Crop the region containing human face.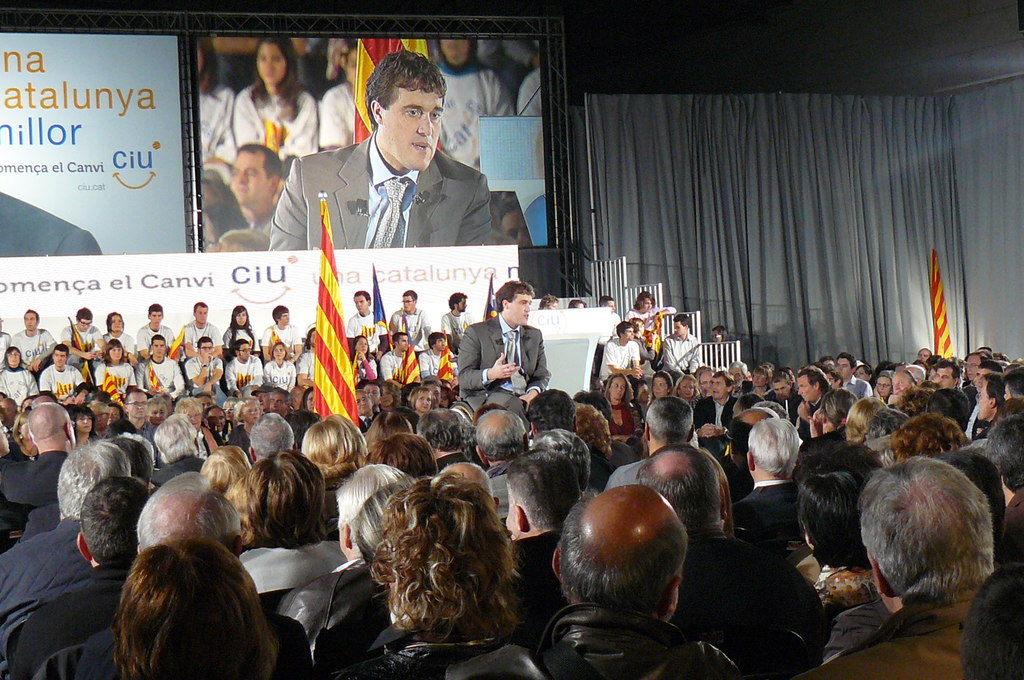
Crop region: [186,407,202,430].
